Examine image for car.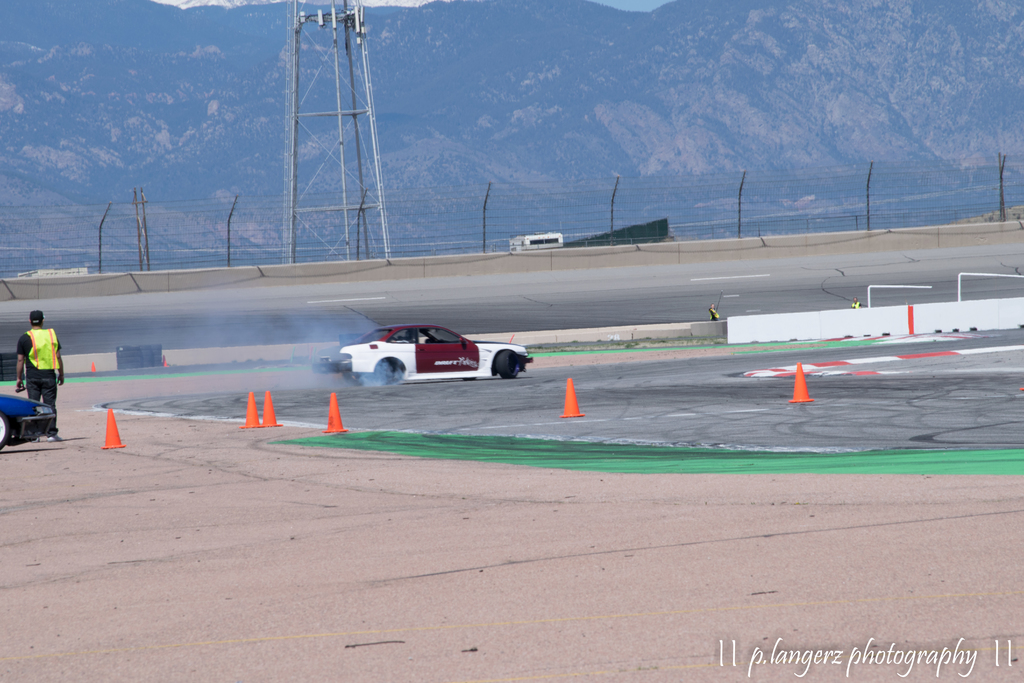
Examination result: select_region(315, 324, 534, 383).
